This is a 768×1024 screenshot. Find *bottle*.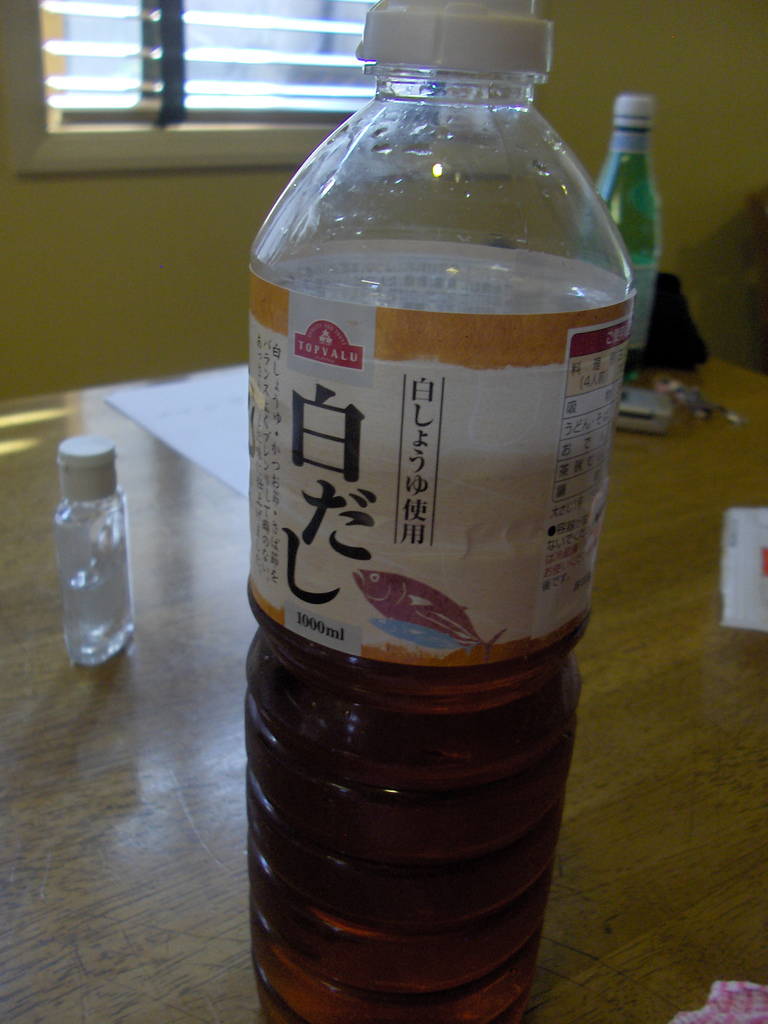
Bounding box: Rect(239, 44, 641, 933).
